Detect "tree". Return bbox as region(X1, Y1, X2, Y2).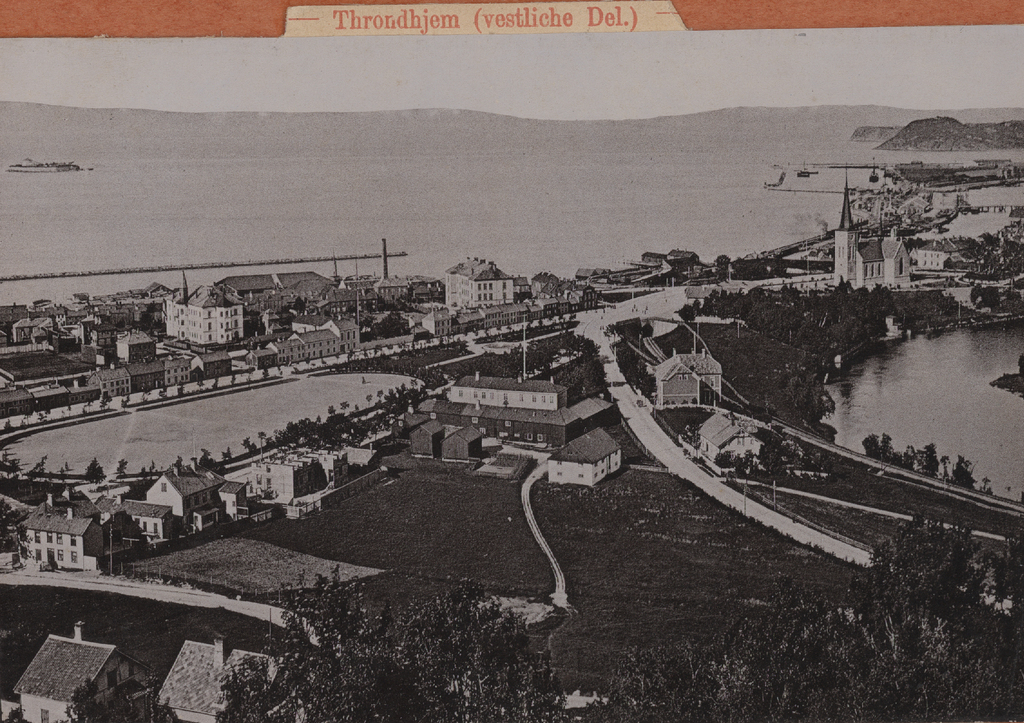
region(607, 640, 863, 722).
